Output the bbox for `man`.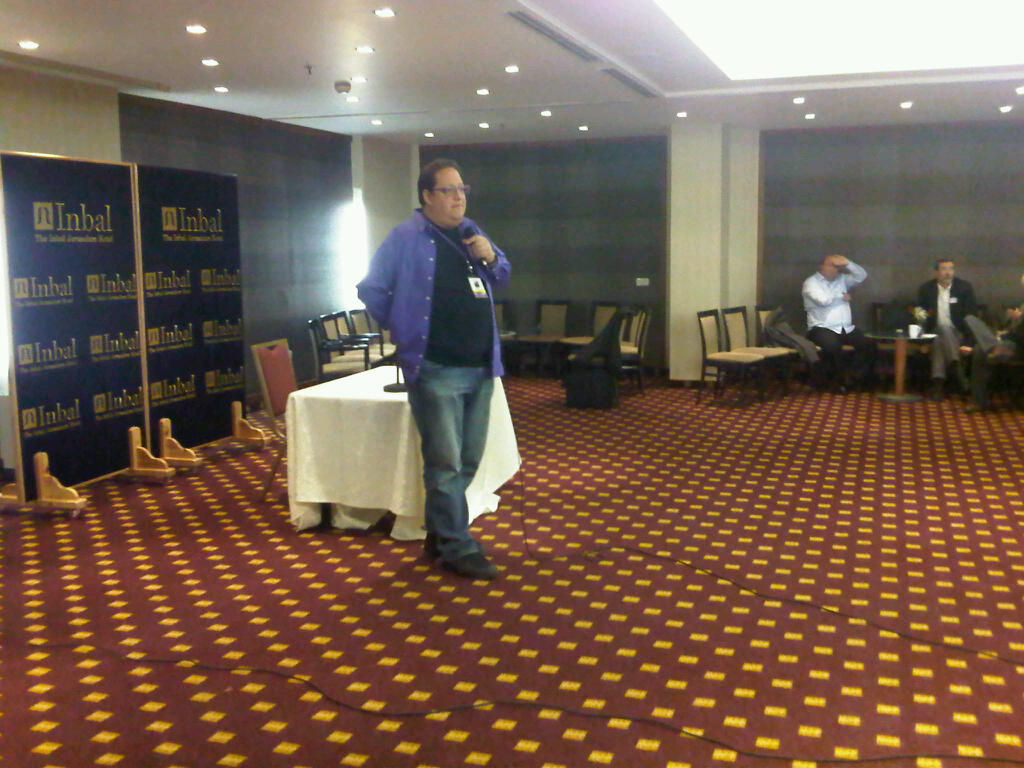
(x1=351, y1=165, x2=523, y2=569).
